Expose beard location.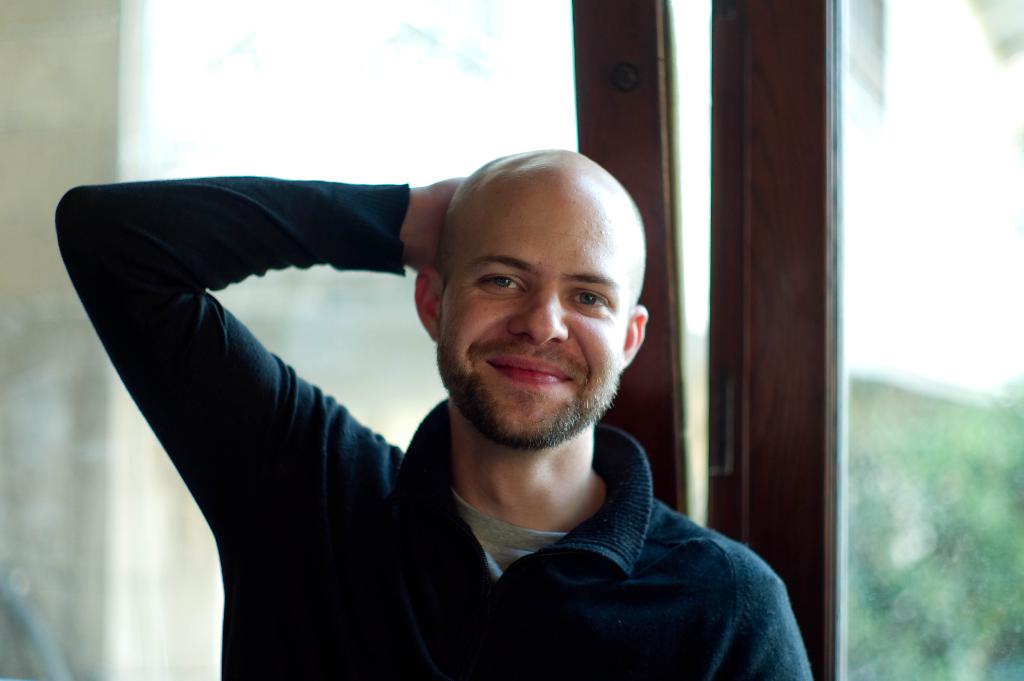
Exposed at x1=433, y1=341, x2=620, y2=452.
